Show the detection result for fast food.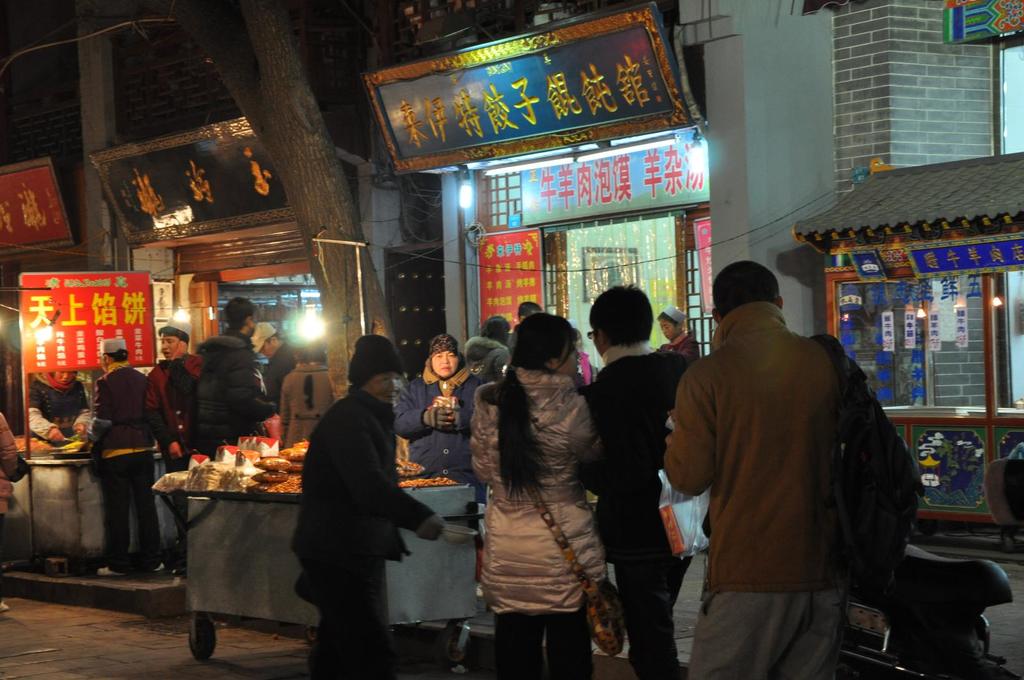
[255, 454, 290, 471].
